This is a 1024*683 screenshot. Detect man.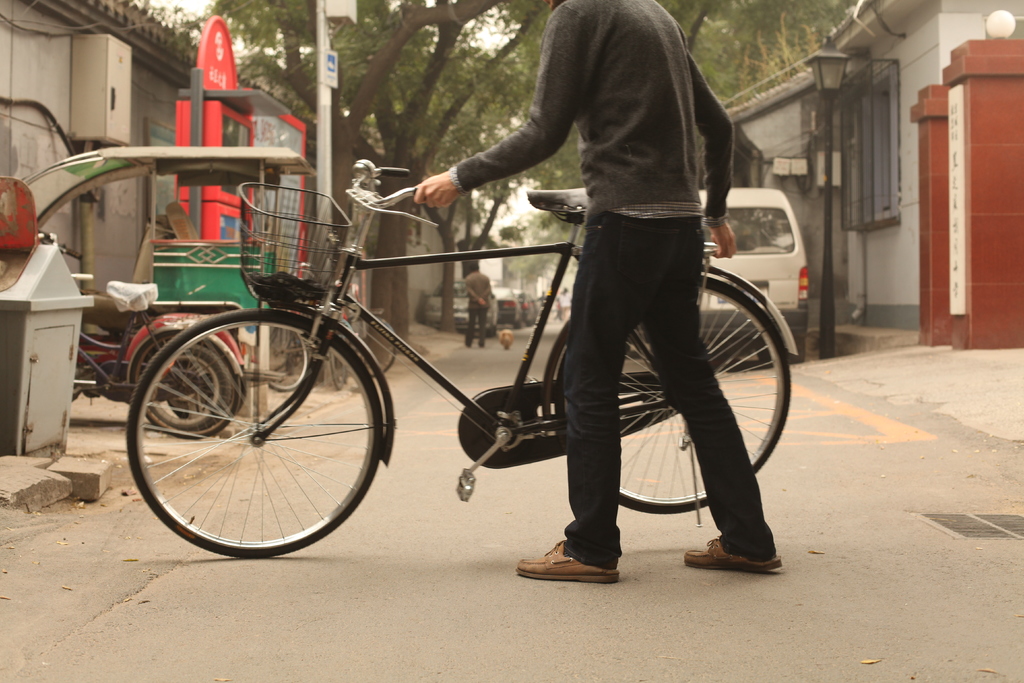
465,263,492,347.
